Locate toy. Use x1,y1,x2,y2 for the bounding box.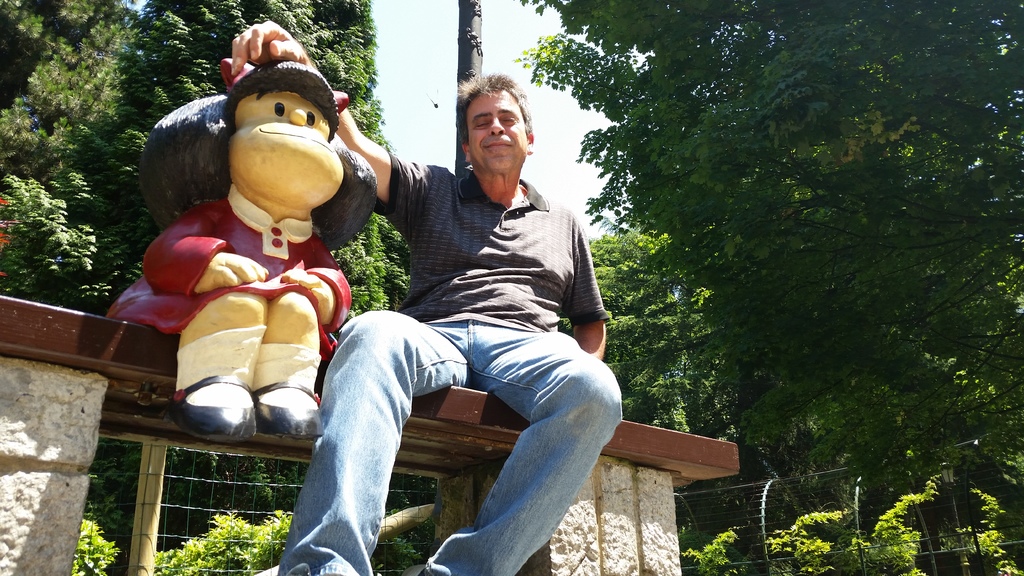
117,57,388,452.
